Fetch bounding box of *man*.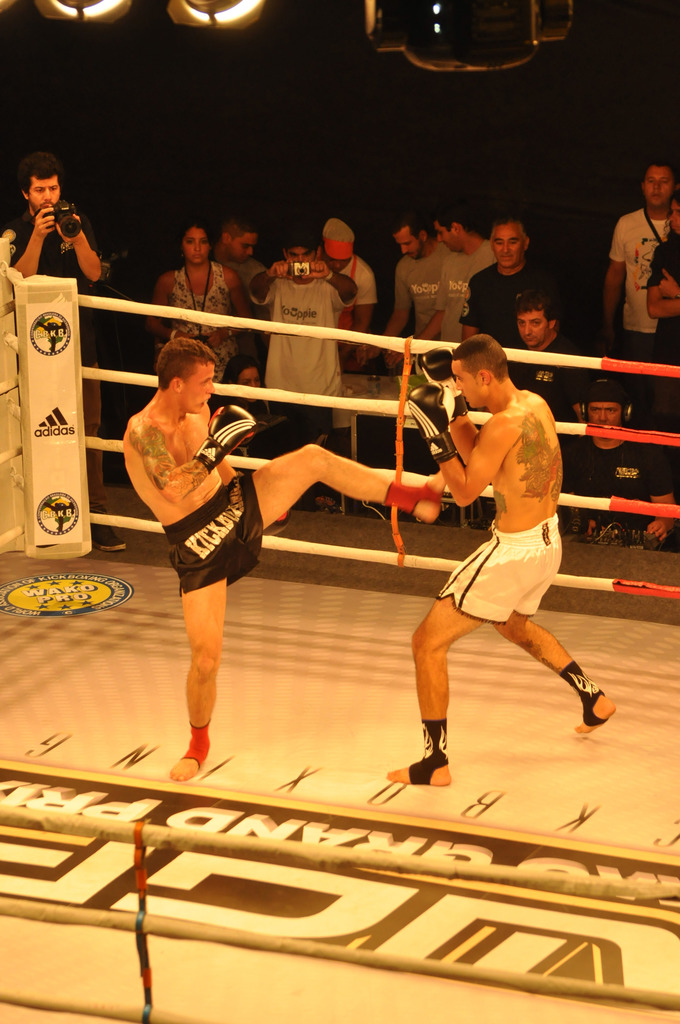
Bbox: rect(259, 244, 352, 511).
